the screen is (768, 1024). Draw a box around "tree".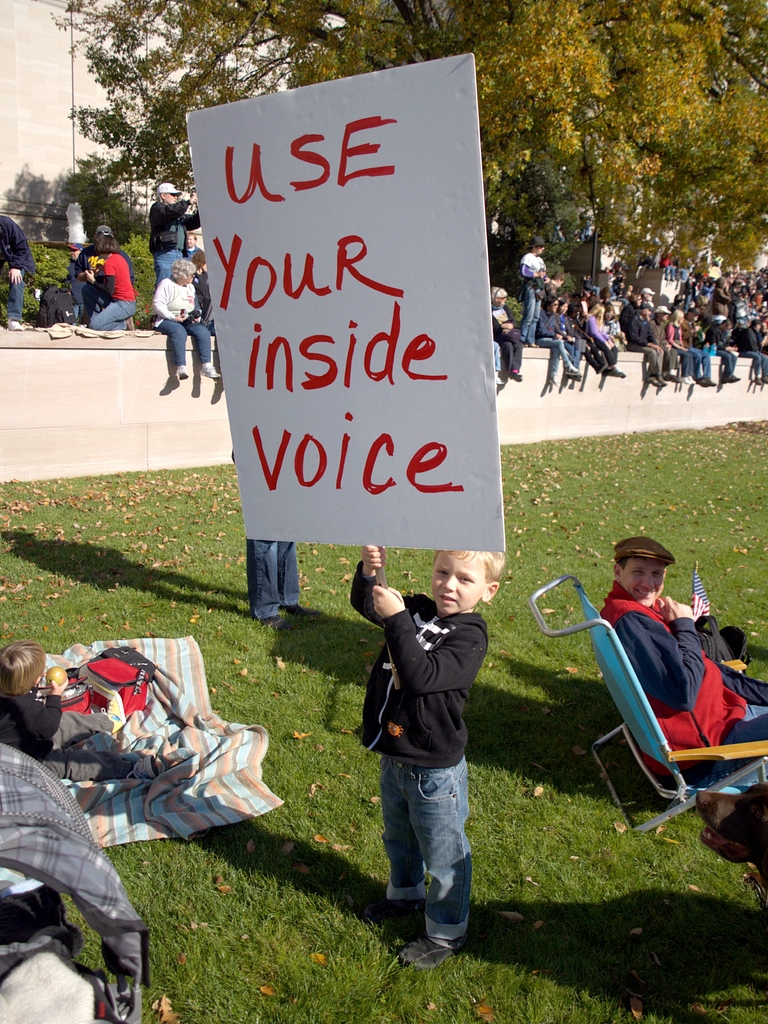
rect(83, 0, 752, 269).
